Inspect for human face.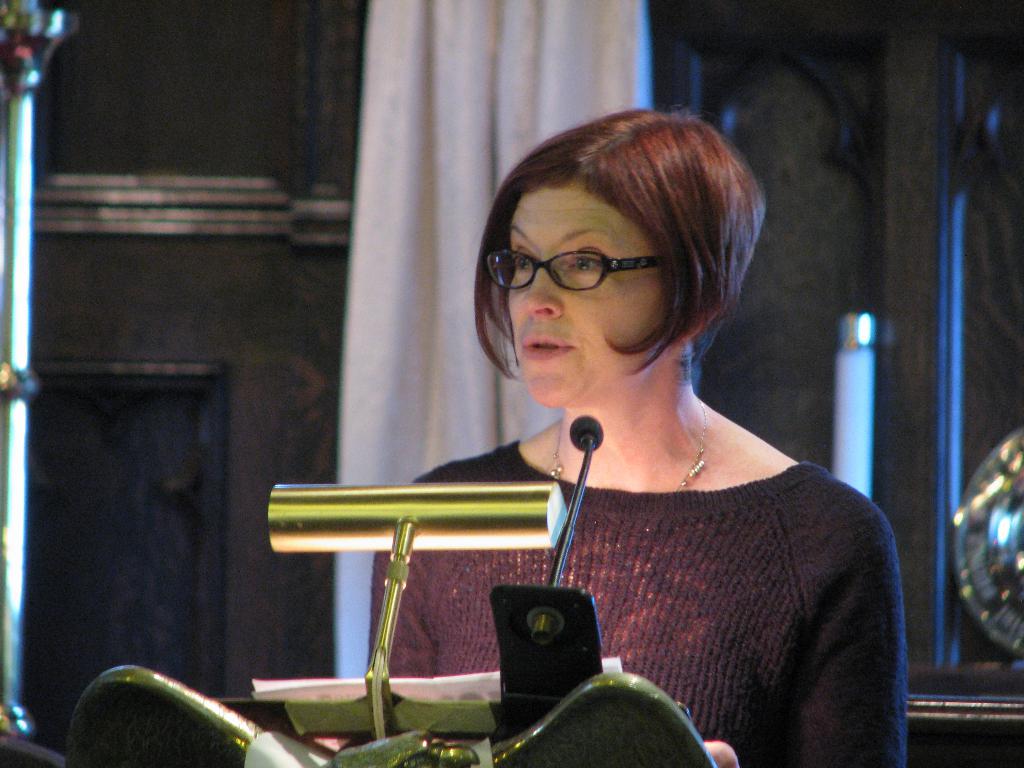
Inspection: detection(509, 189, 669, 406).
